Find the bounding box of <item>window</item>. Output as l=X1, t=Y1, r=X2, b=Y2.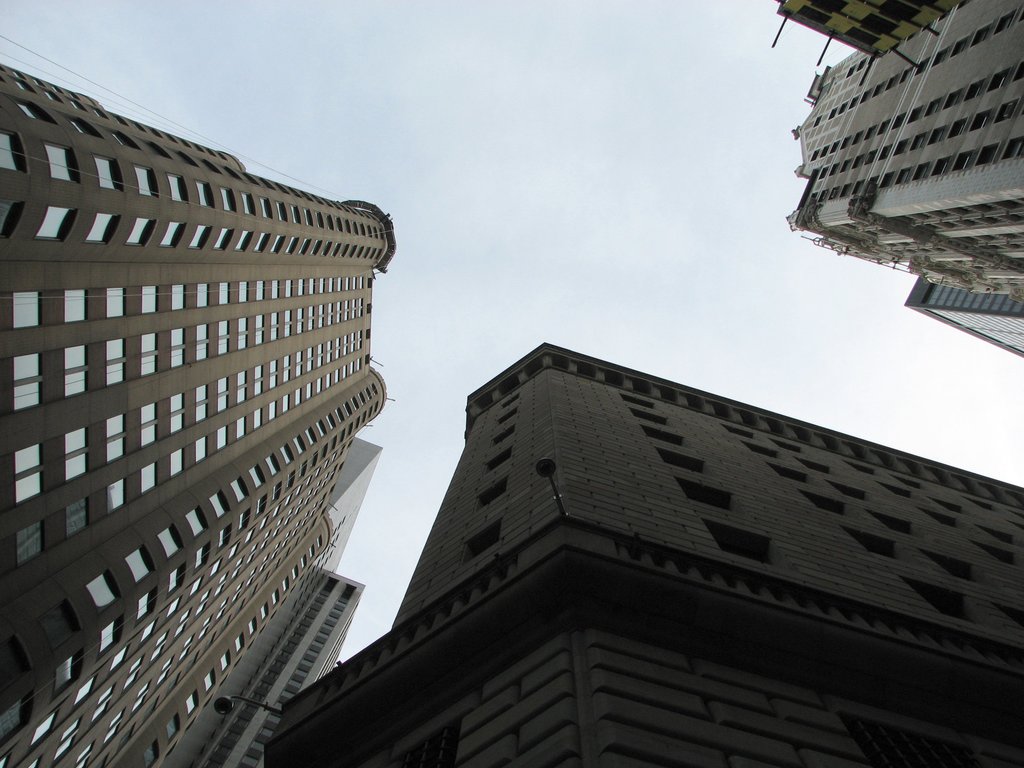
l=307, t=348, r=314, b=374.
